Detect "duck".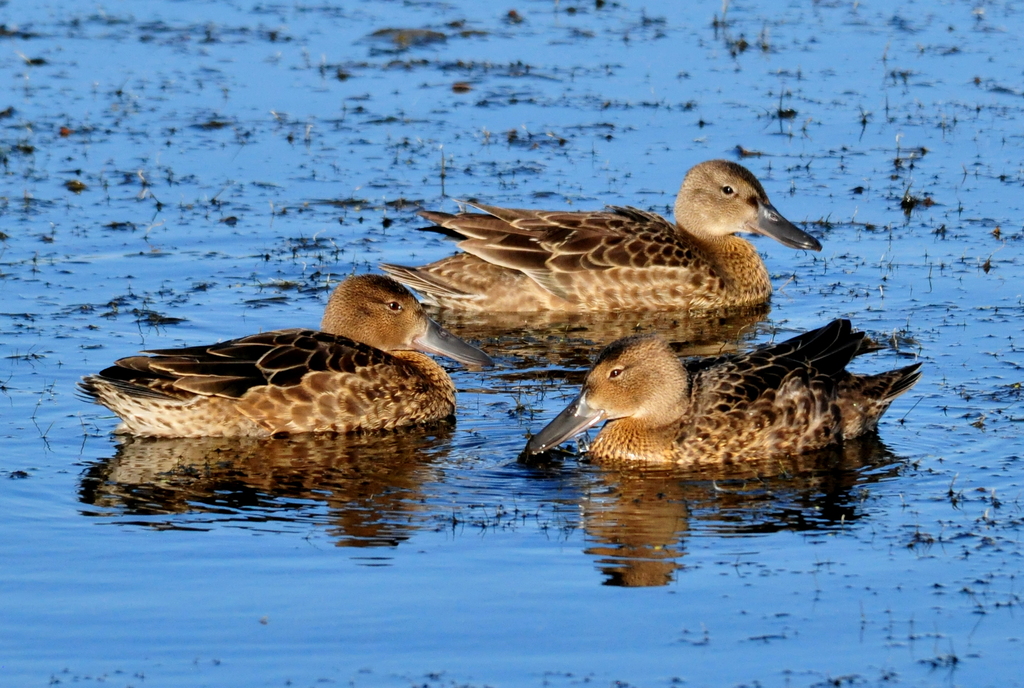
Detected at <bbox>76, 272, 493, 437</bbox>.
